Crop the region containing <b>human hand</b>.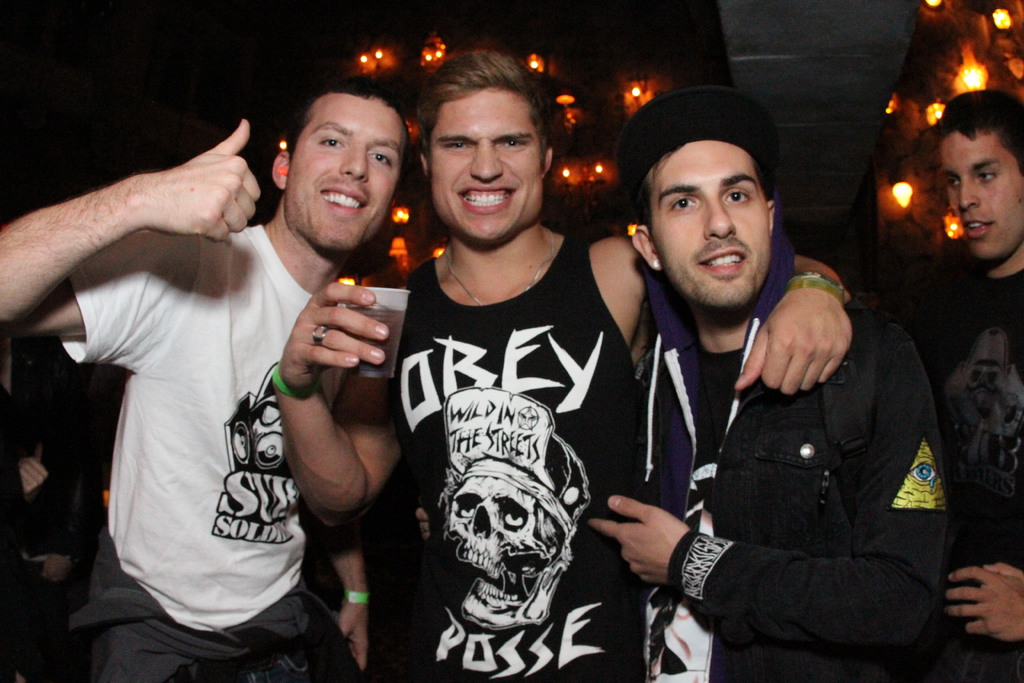
Crop region: region(414, 507, 431, 541).
